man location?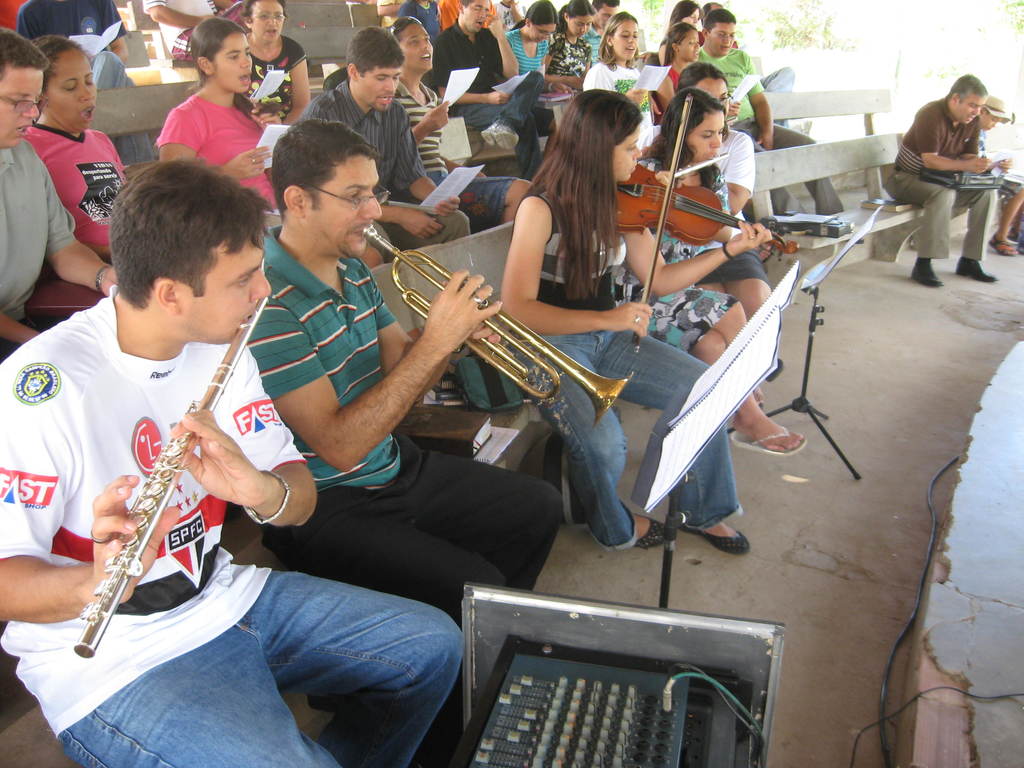
[495,0,528,31]
